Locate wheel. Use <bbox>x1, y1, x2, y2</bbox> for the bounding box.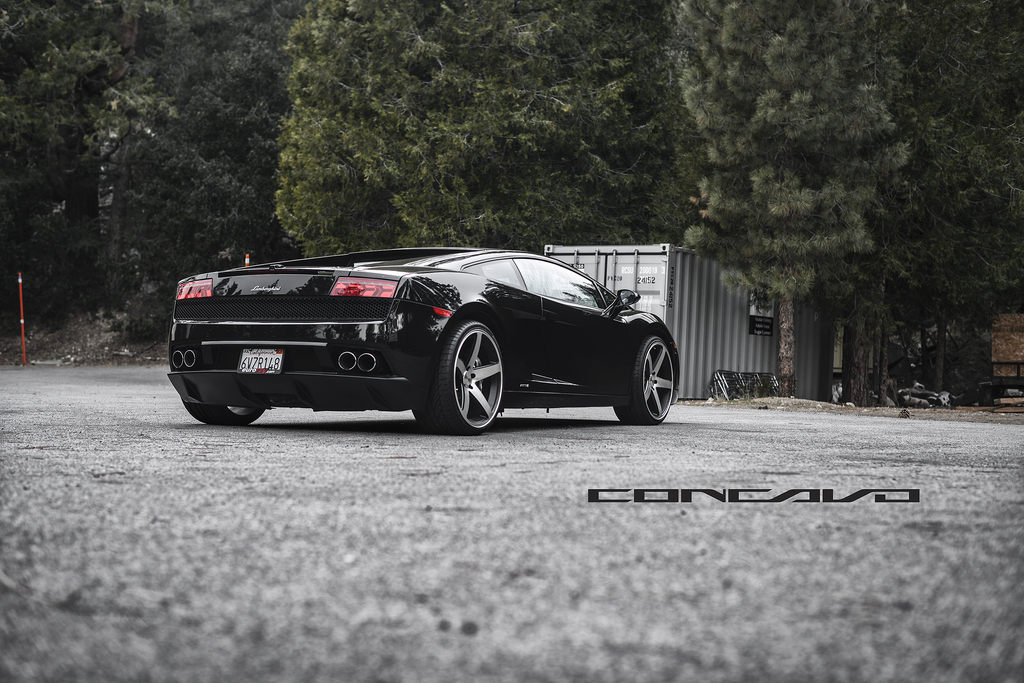
<bbox>611, 337, 671, 427</bbox>.
